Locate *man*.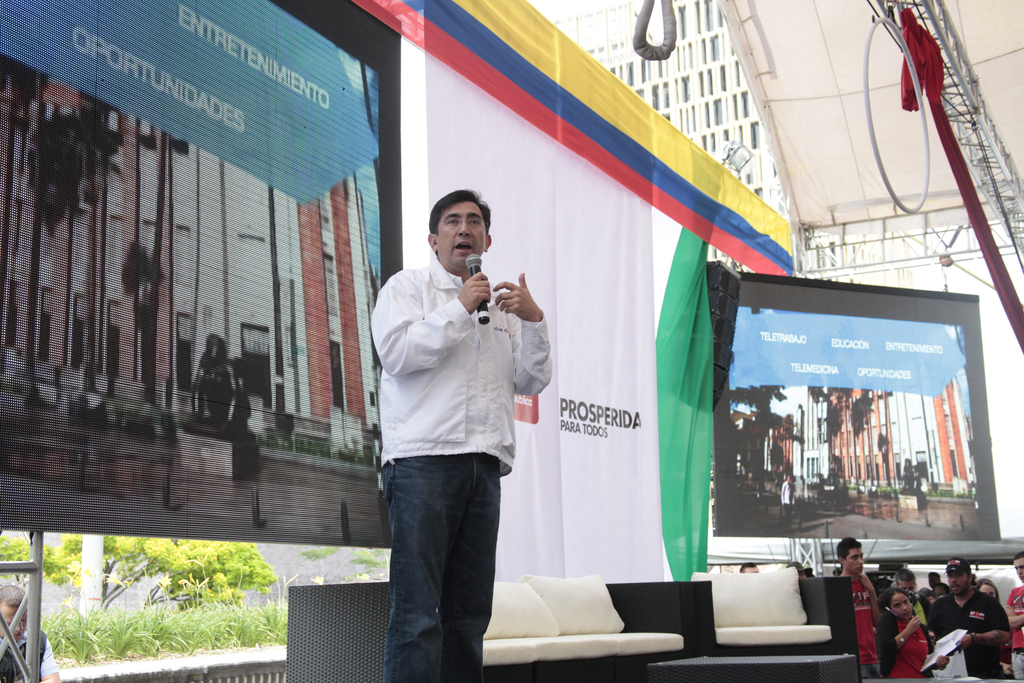
Bounding box: (x1=1002, y1=551, x2=1023, y2=682).
